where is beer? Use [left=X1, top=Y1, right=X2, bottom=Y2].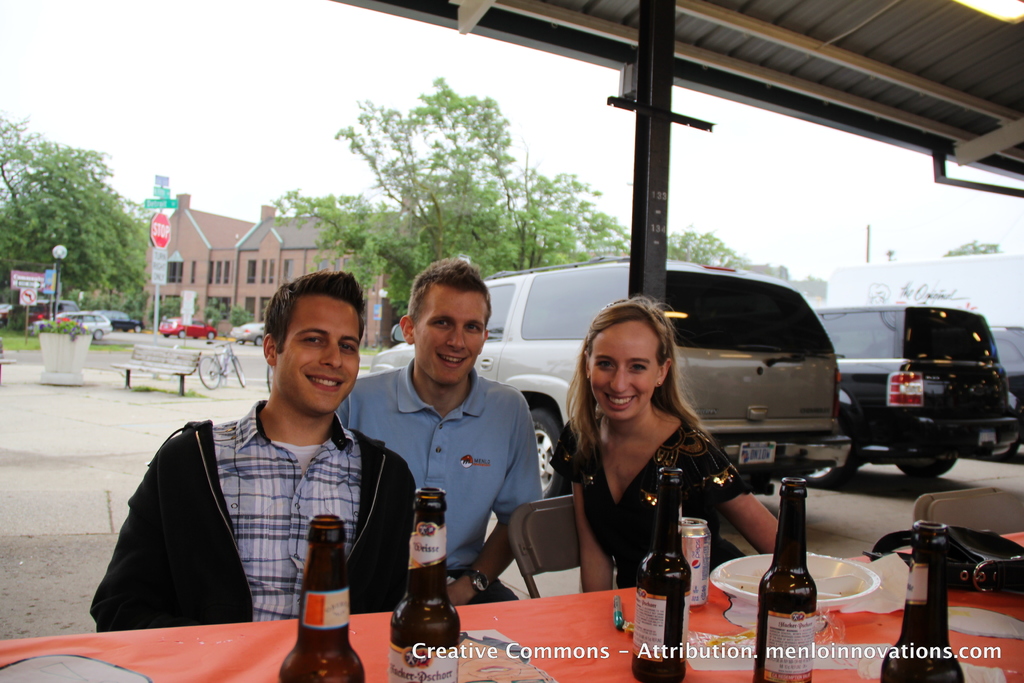
[left=750, top=480, right=817, bottom=682].
